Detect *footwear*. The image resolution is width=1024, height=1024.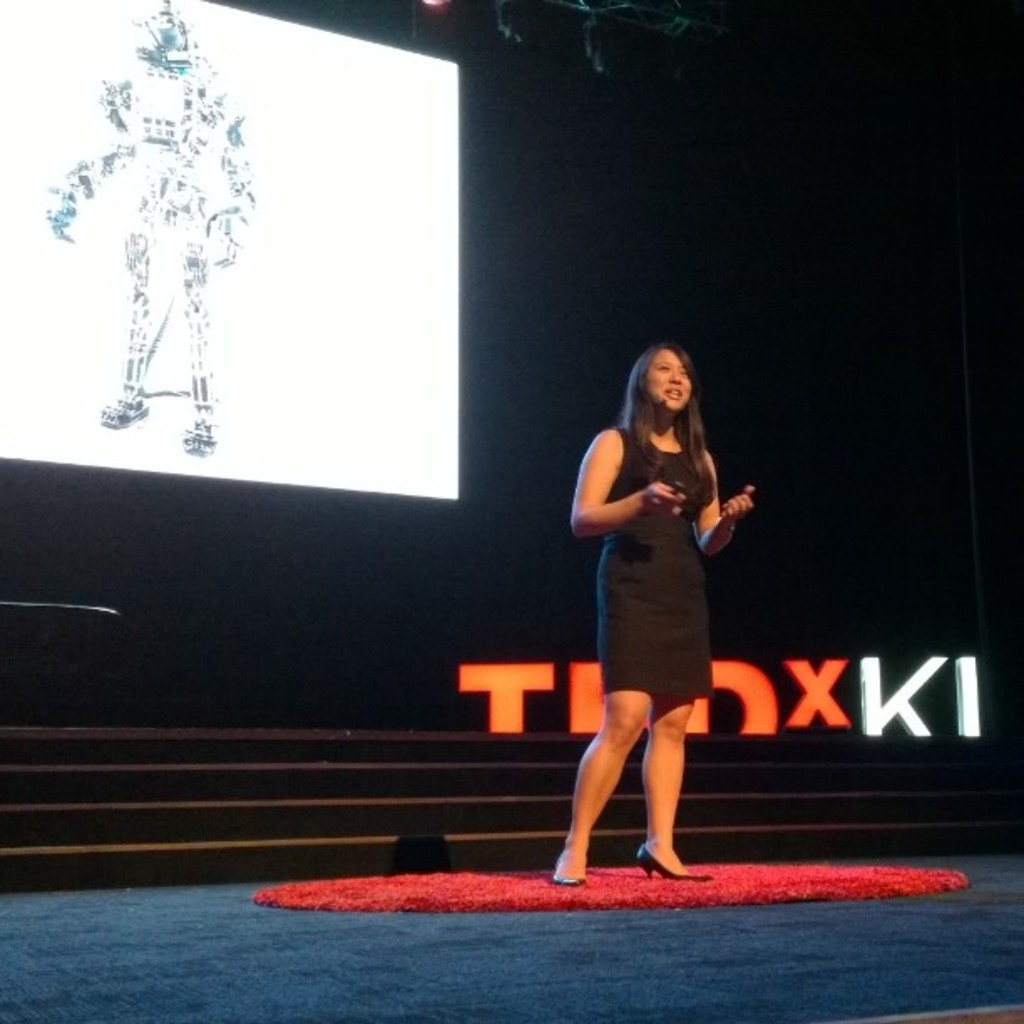
x1=634 y1=843 x2=713 y2=878.
